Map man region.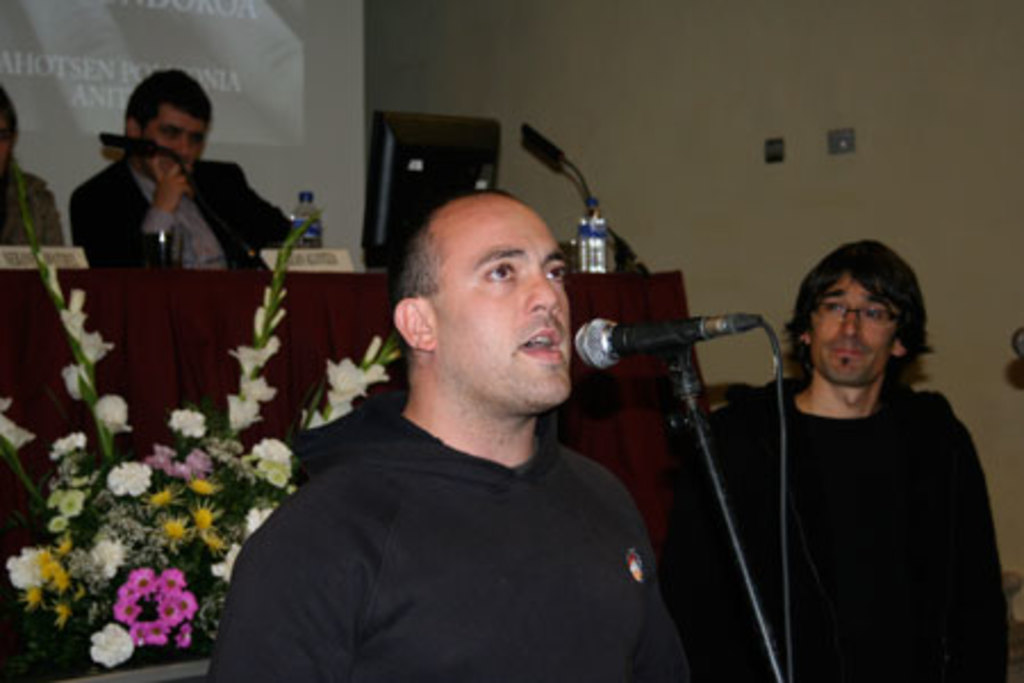
Mapped to crop(71, 68, 303, 269).
